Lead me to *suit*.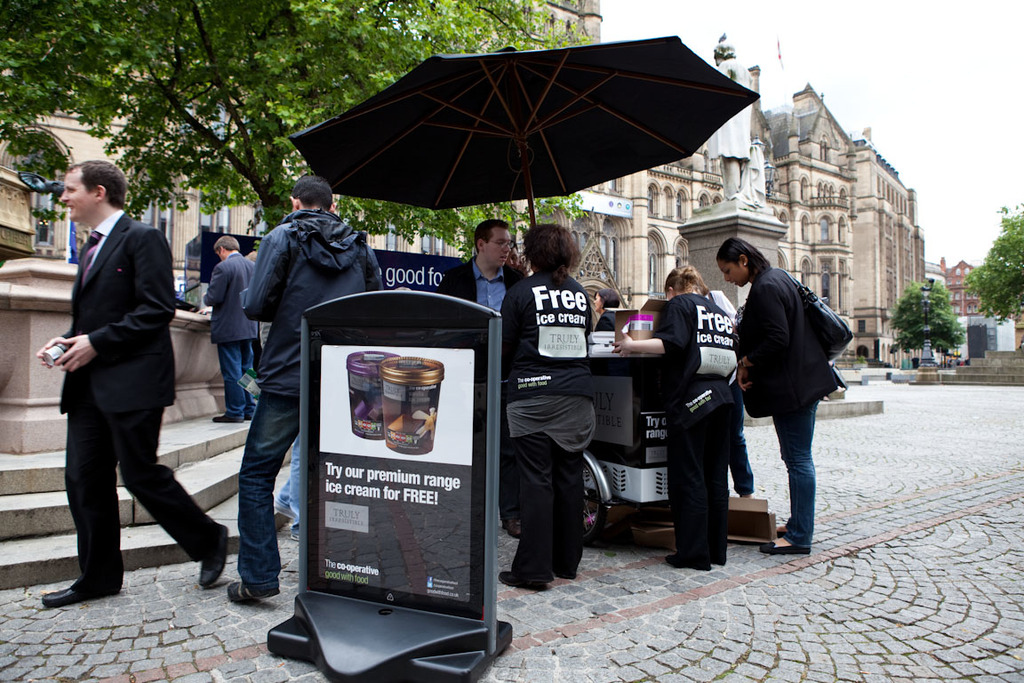
Lead to select_region(205, 254, 256, 340).
